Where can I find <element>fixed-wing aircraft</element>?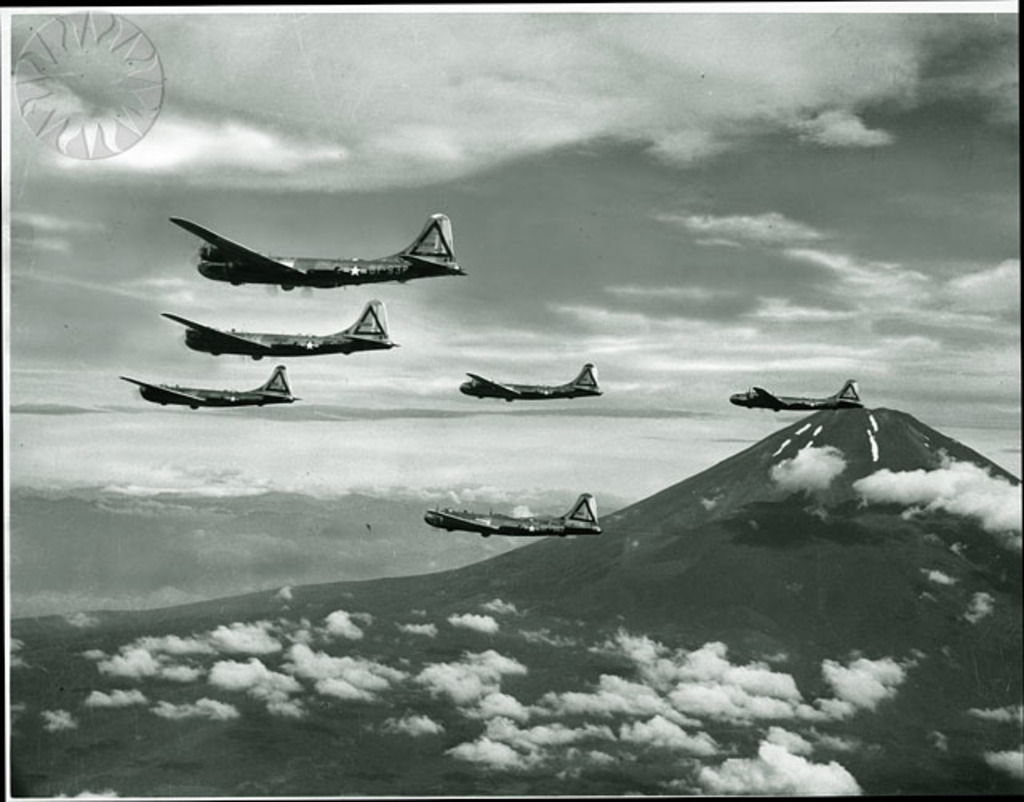
You can find it at {"x1": 115, "y1": 362, "x2": 309, "y2": 416}.
